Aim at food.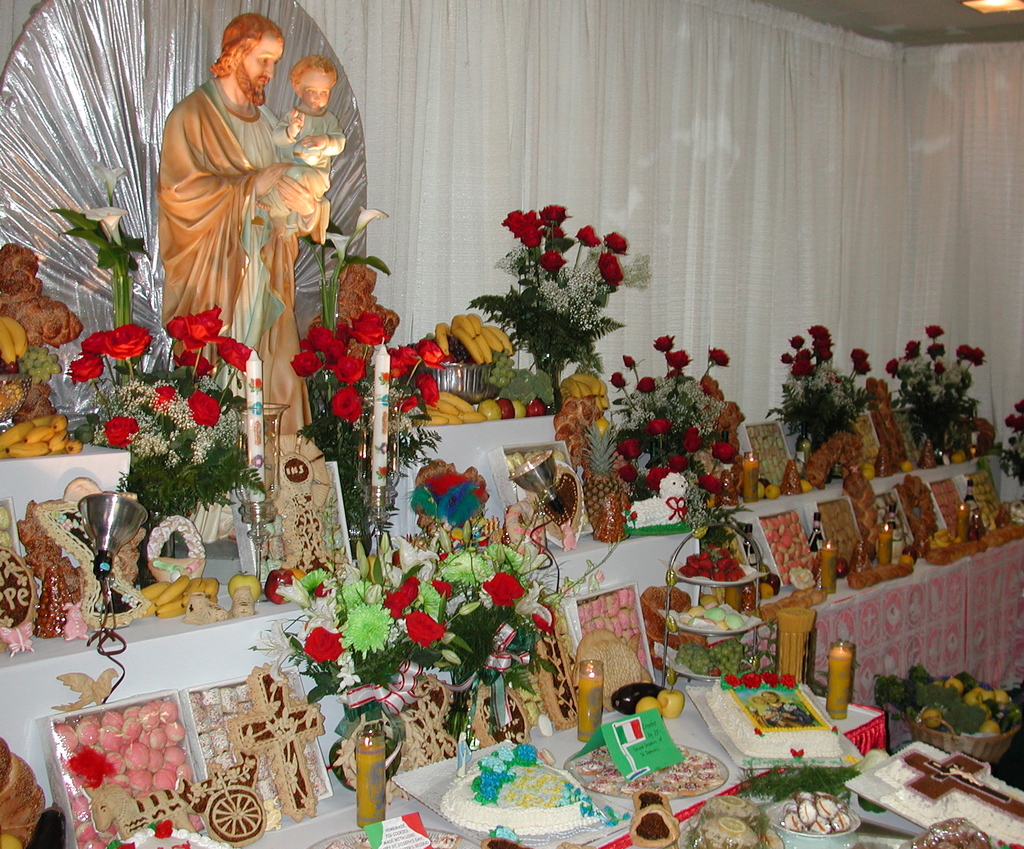
Aimed at [x1=524, y1=400, x2=545, y2=416].
